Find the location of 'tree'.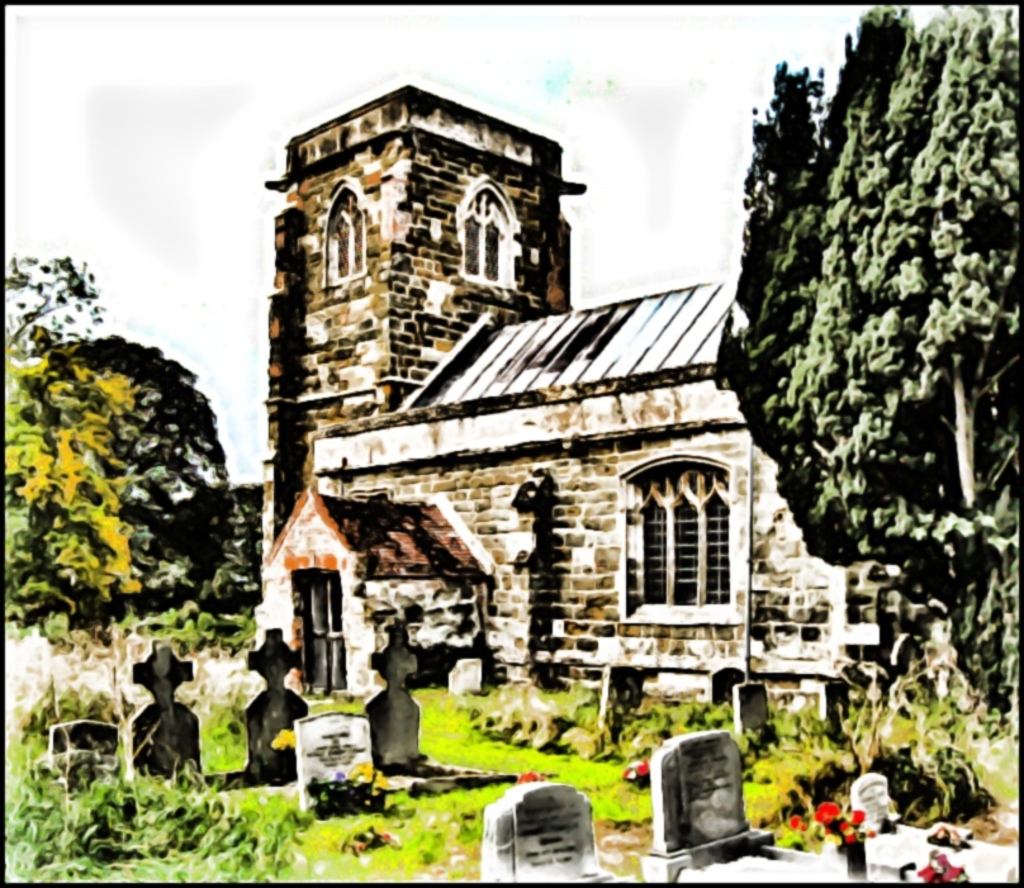
Location: Rect(0, 255, 165, 640).
